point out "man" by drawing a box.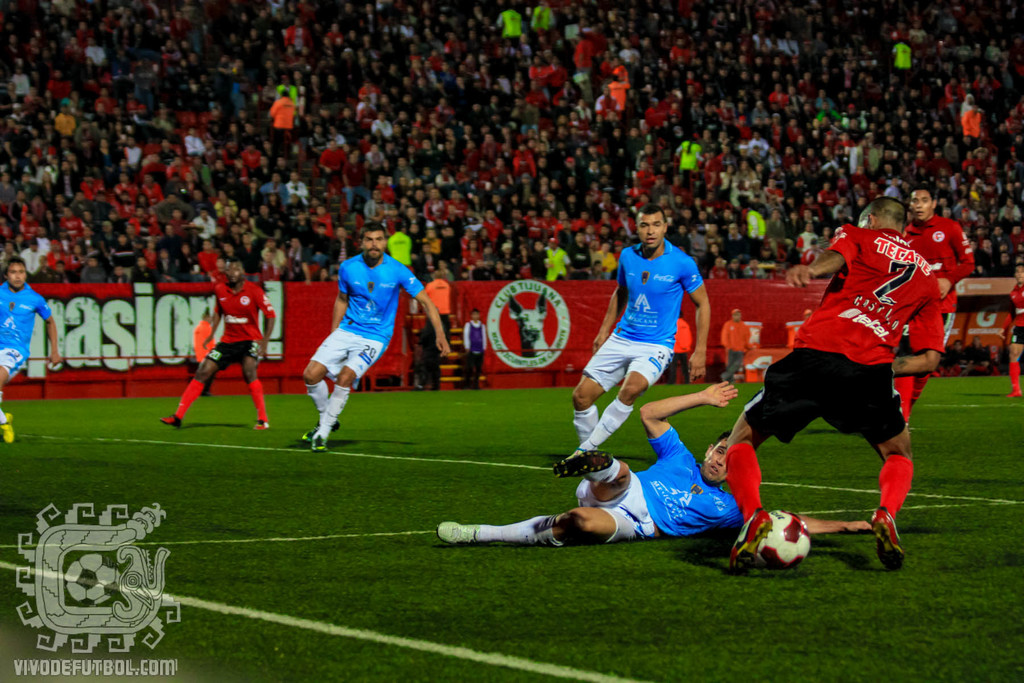
select_region(0, 254, 58, 443).
